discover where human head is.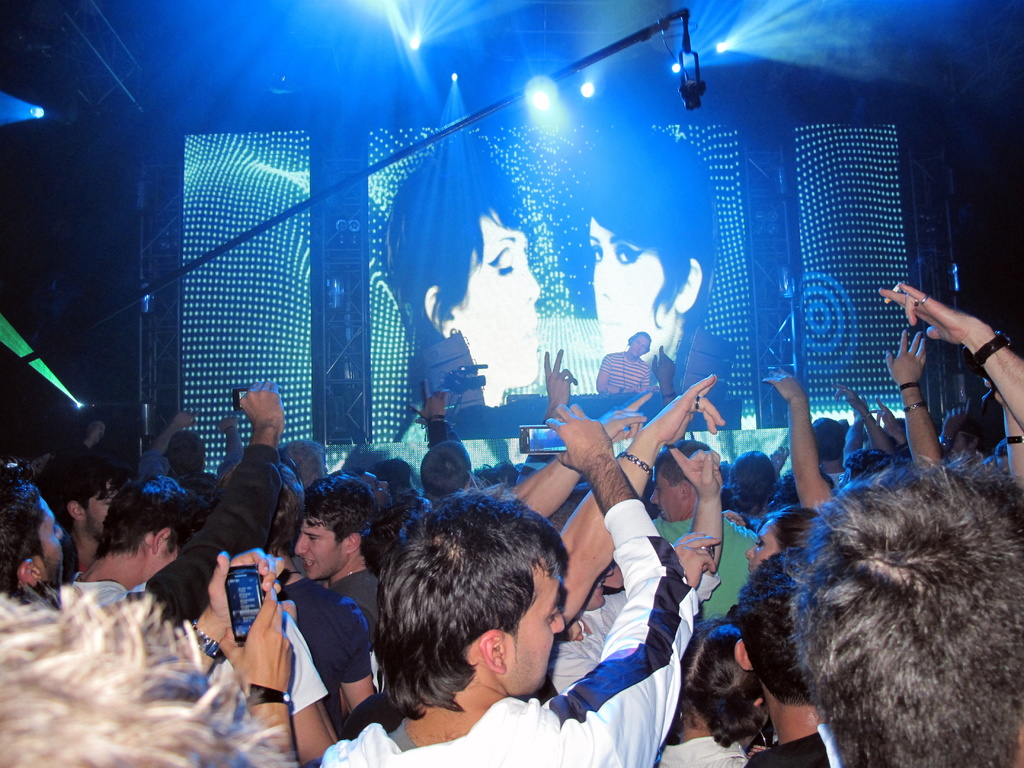
Discovered at region(94, 479, 196, 574).
